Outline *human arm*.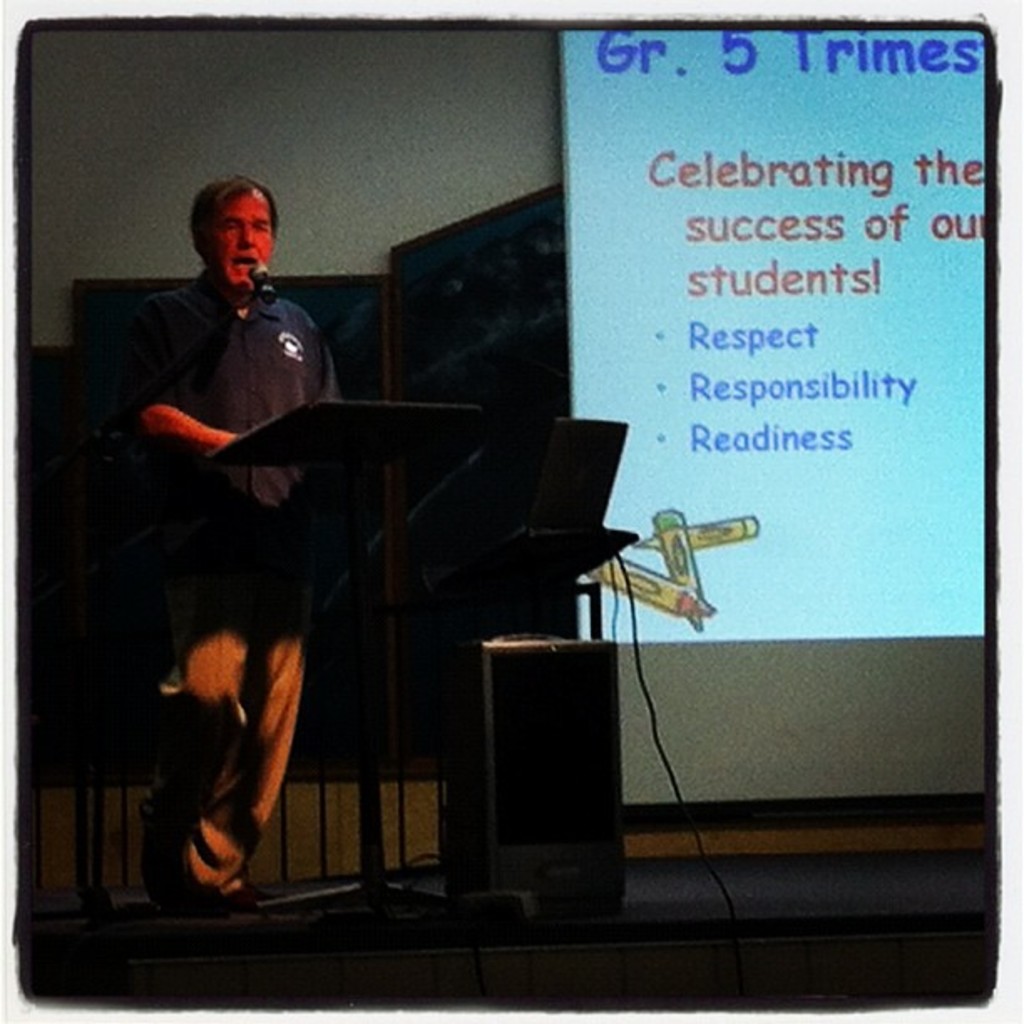
Outline: left=124, top=301, right=241, bottom=458.
